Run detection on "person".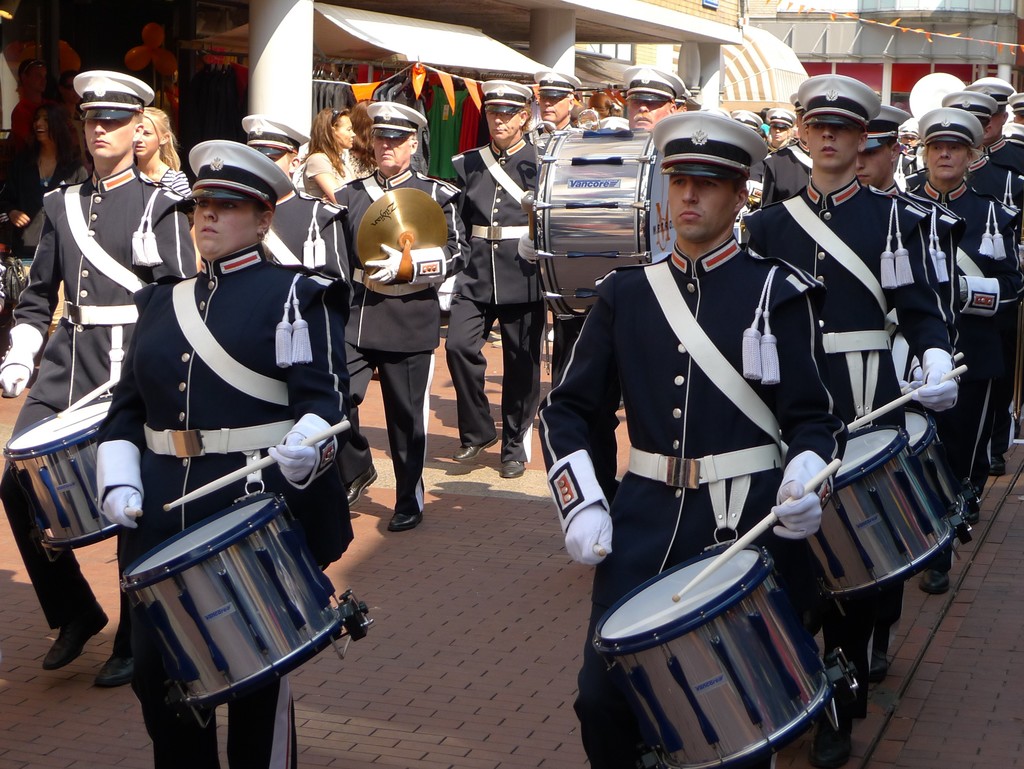
Result: locate(733, 73, 959, 697).
